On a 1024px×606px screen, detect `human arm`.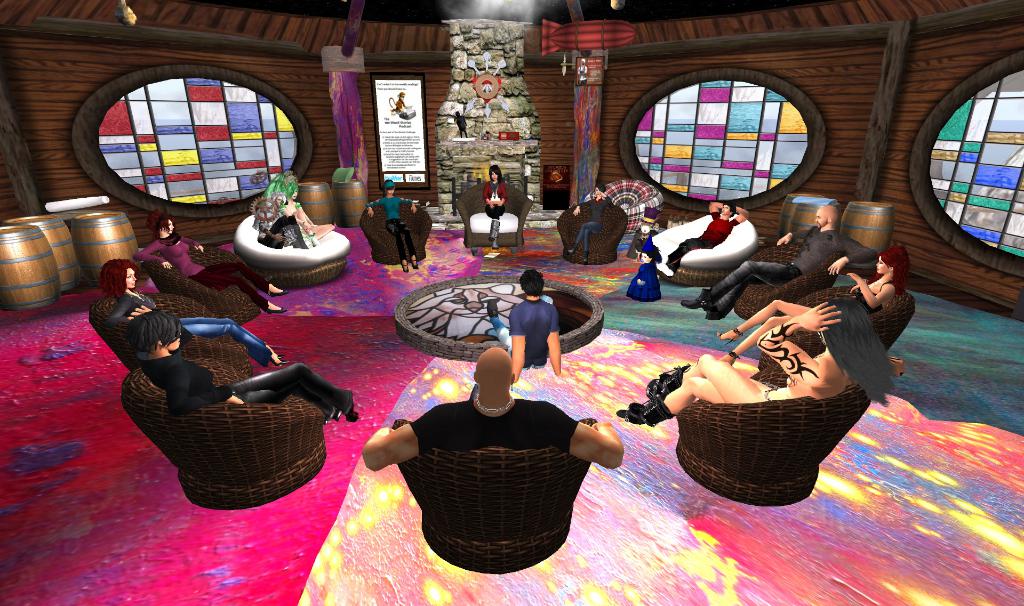
detection(849, 283, 863, 293).
